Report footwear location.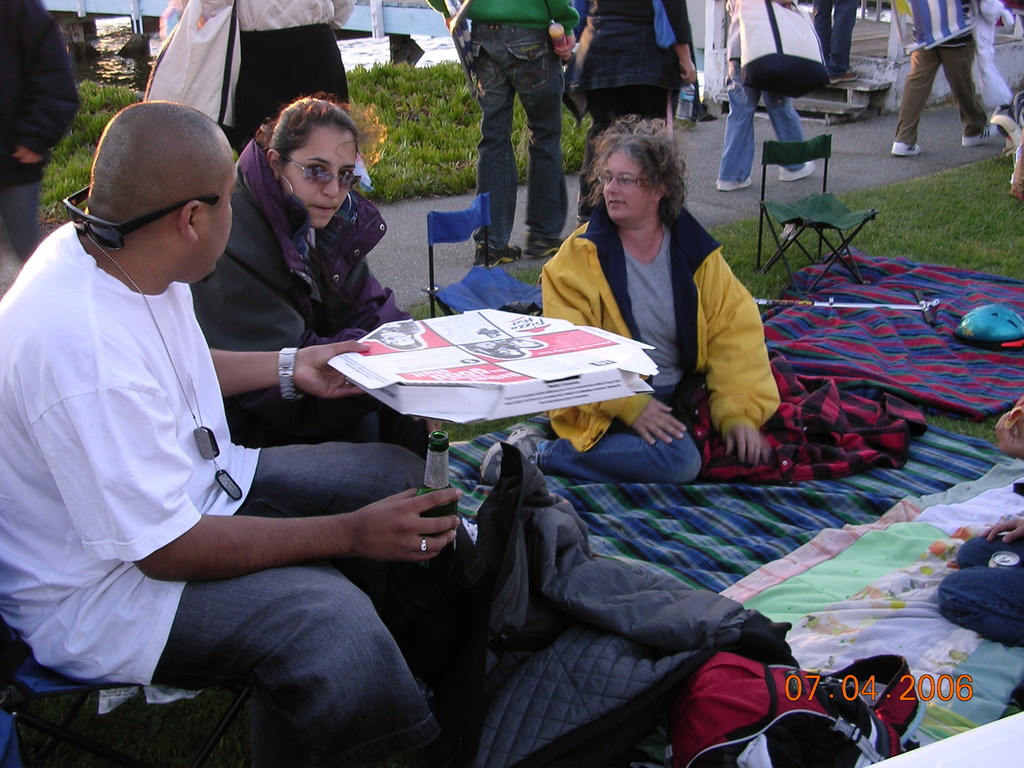
Report: box(892, 140, 922, 154).
